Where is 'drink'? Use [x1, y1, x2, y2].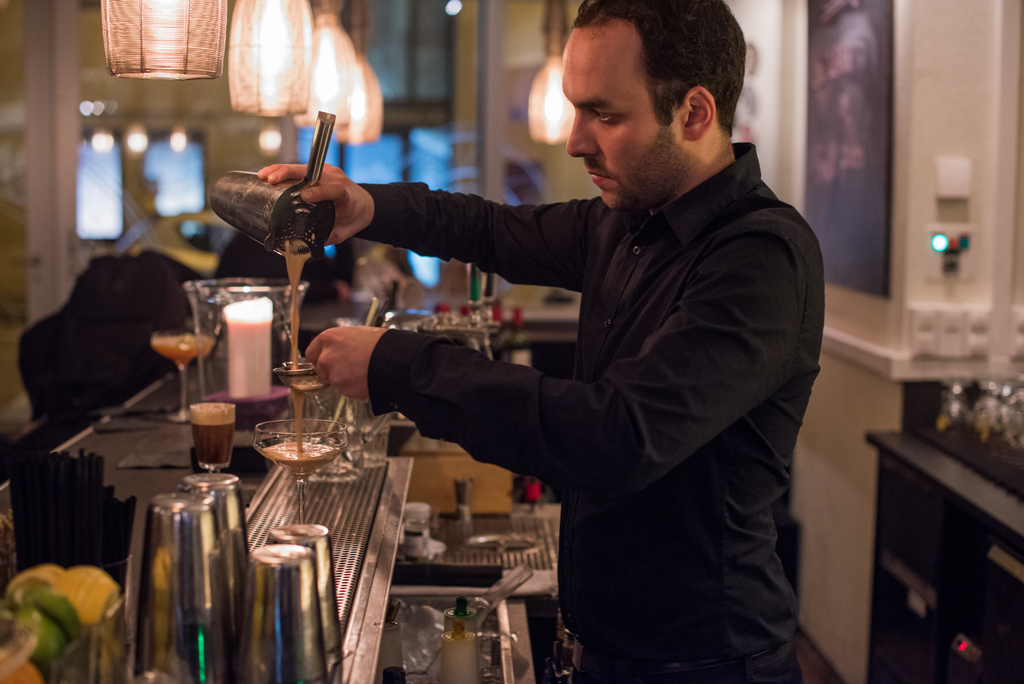
[276, 239, 310, 255].
